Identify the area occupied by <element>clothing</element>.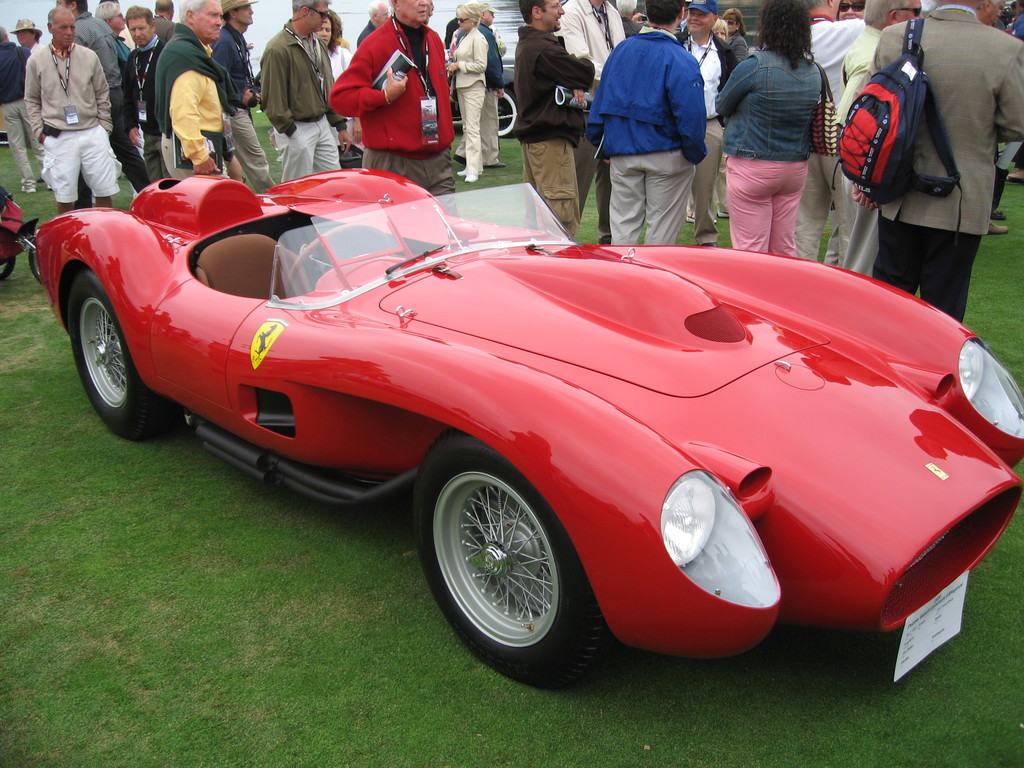
Area: left=582, top=19, right=706, bottom=249.
